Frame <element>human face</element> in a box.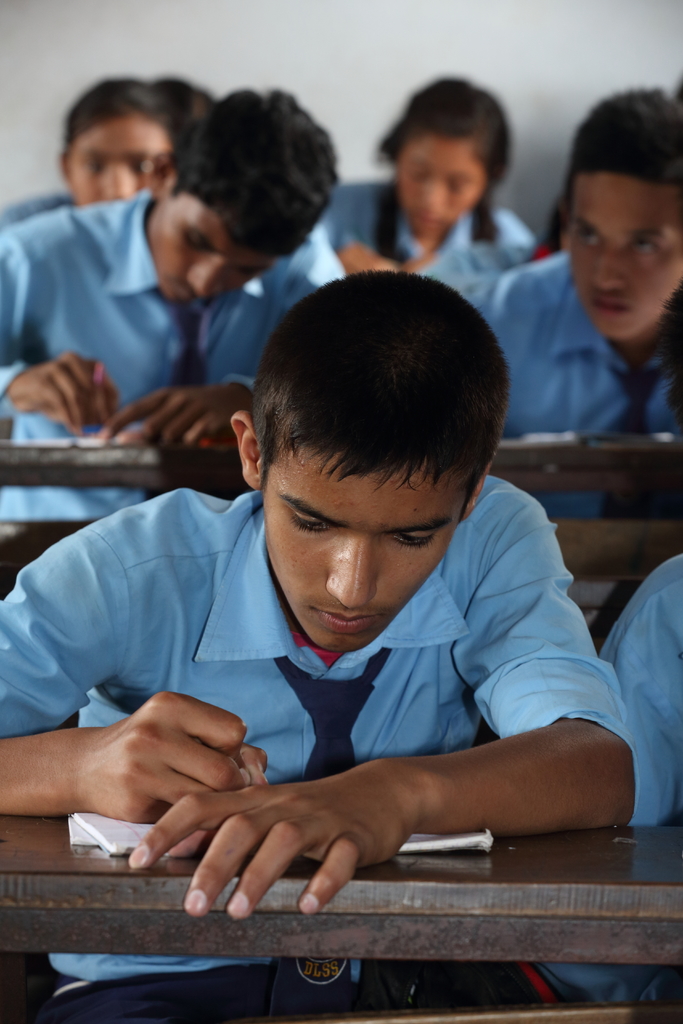
{"x1": 138, "y1": 196, "x2": 276, "y2": 303}.
